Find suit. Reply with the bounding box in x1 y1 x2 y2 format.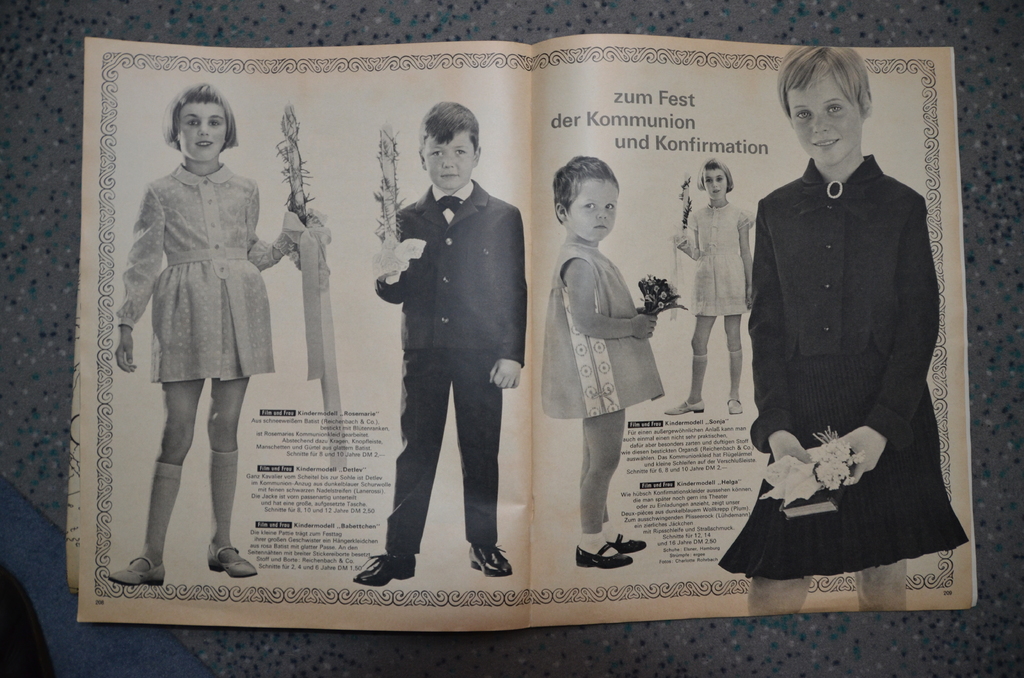
365 138 523 588.
